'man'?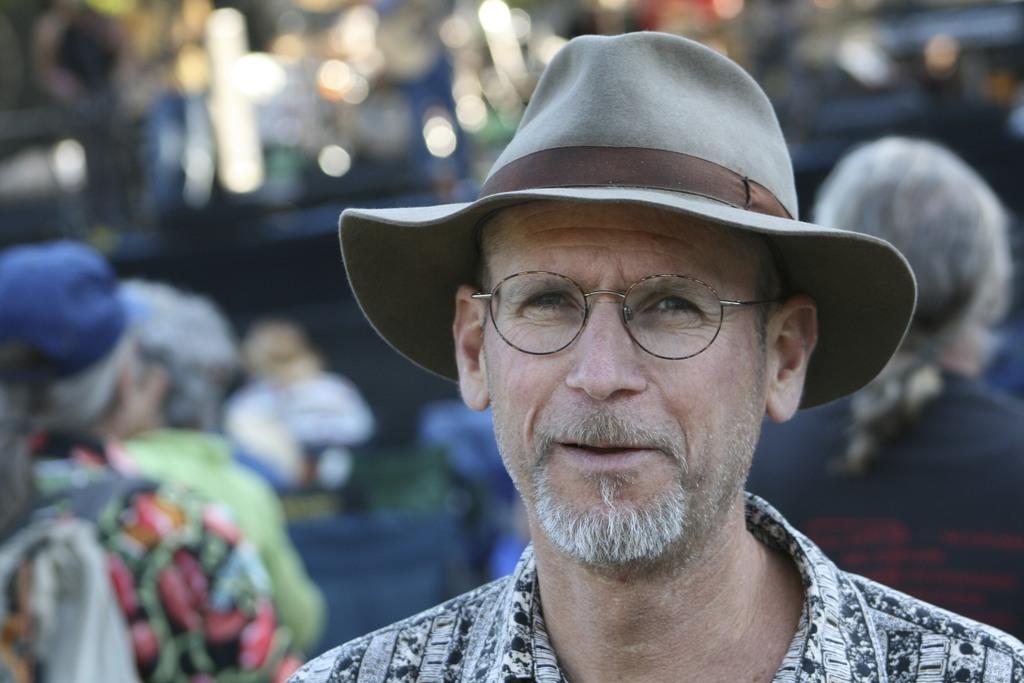
box(113, 283, 332, 643)
